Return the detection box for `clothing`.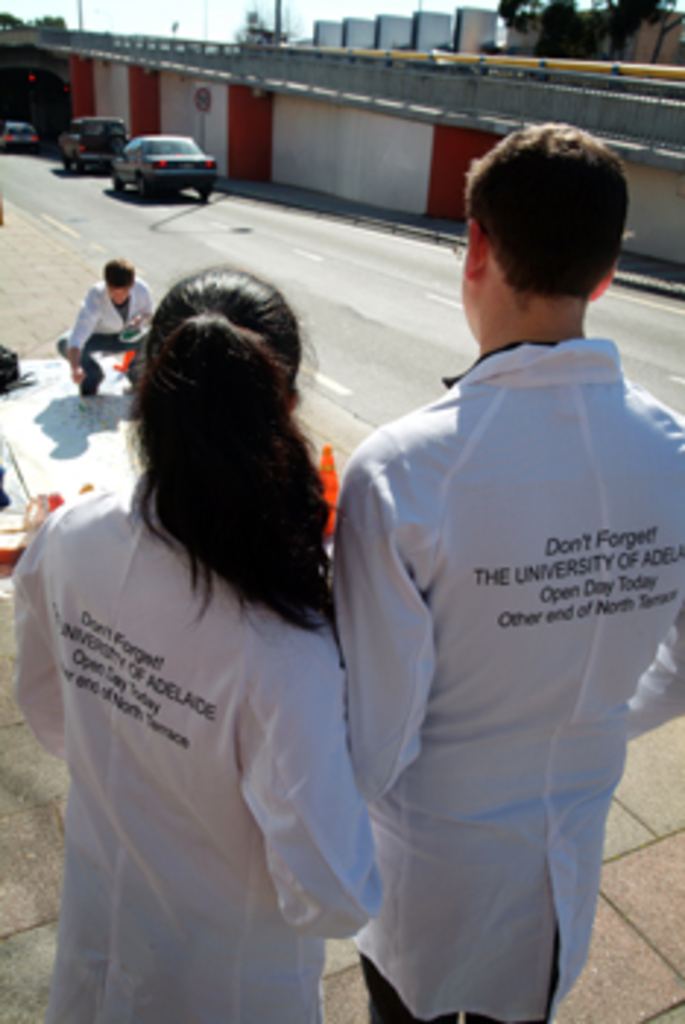
bbox=[316, 231, 665, 1015].
